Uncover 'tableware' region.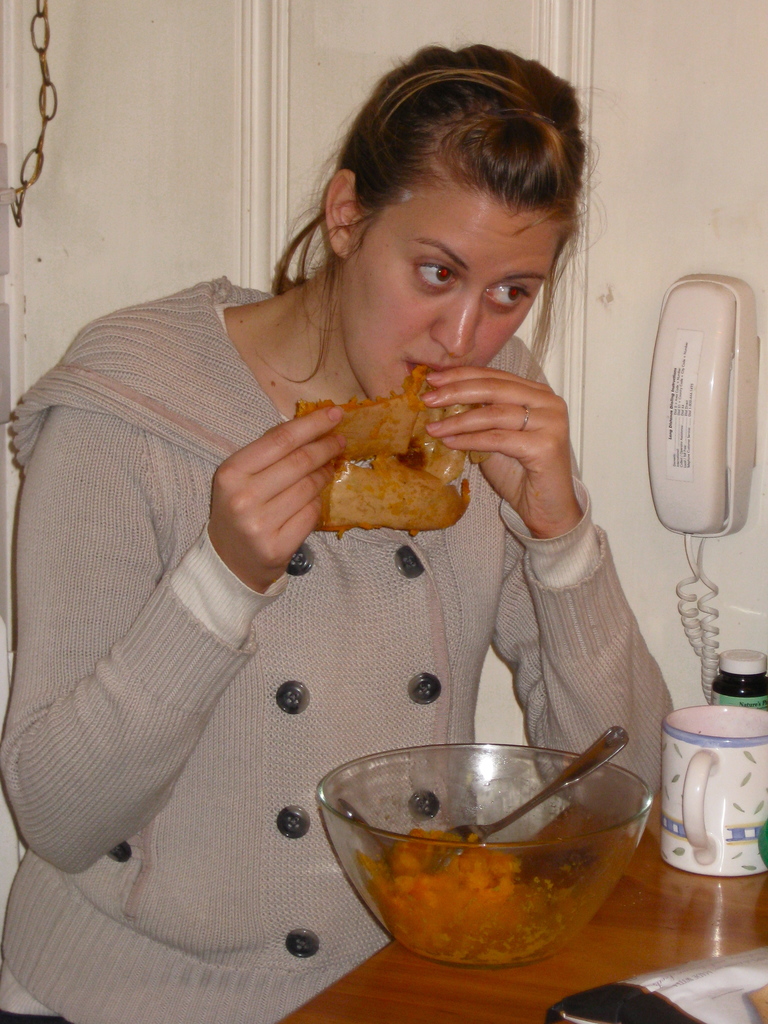
Uncovered: bbox(419, 731, 629, 855).
